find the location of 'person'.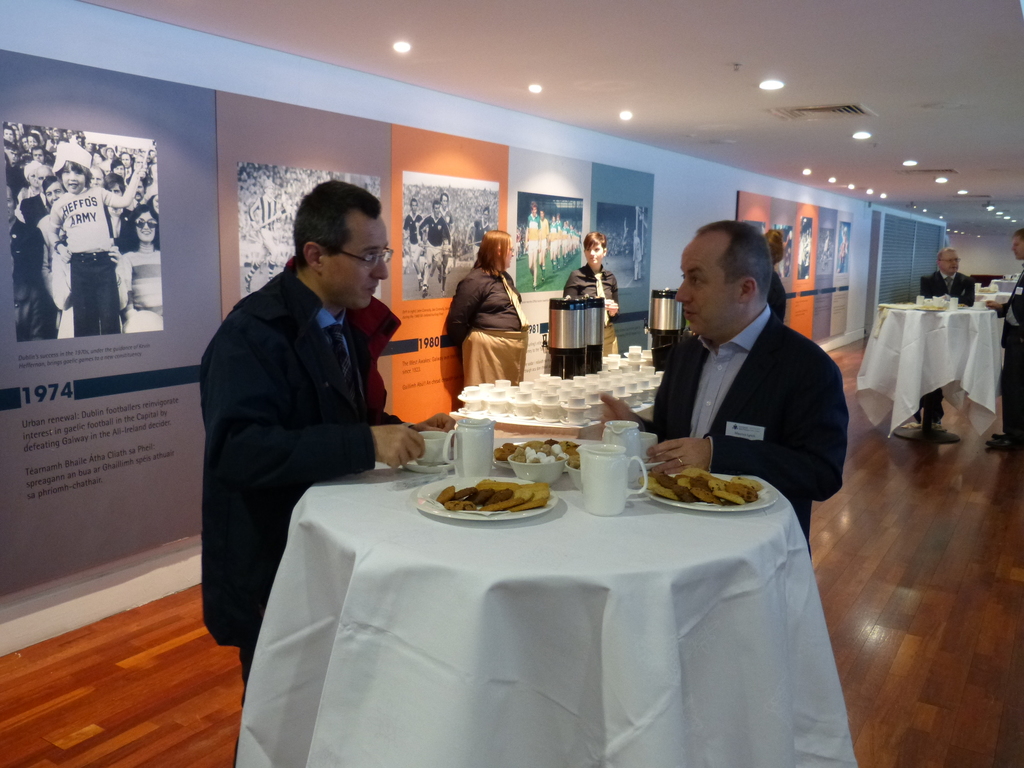
Location: {"left": 565, "top": 230, "right": 620, "bottom": 358}.
